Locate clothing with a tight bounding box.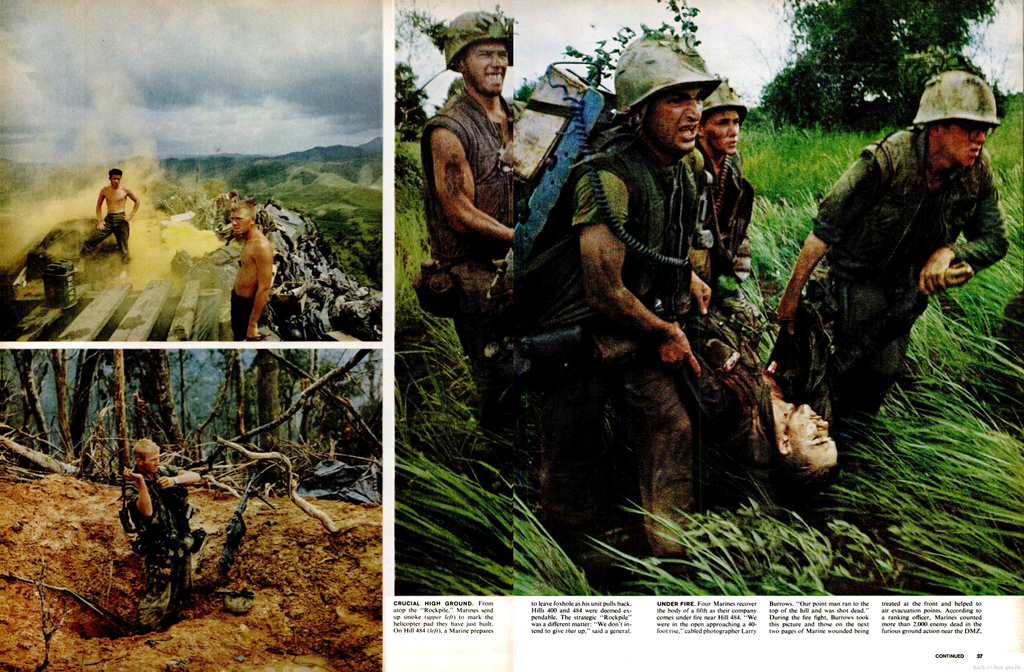
select_region(803, 117, 1013, 455).
